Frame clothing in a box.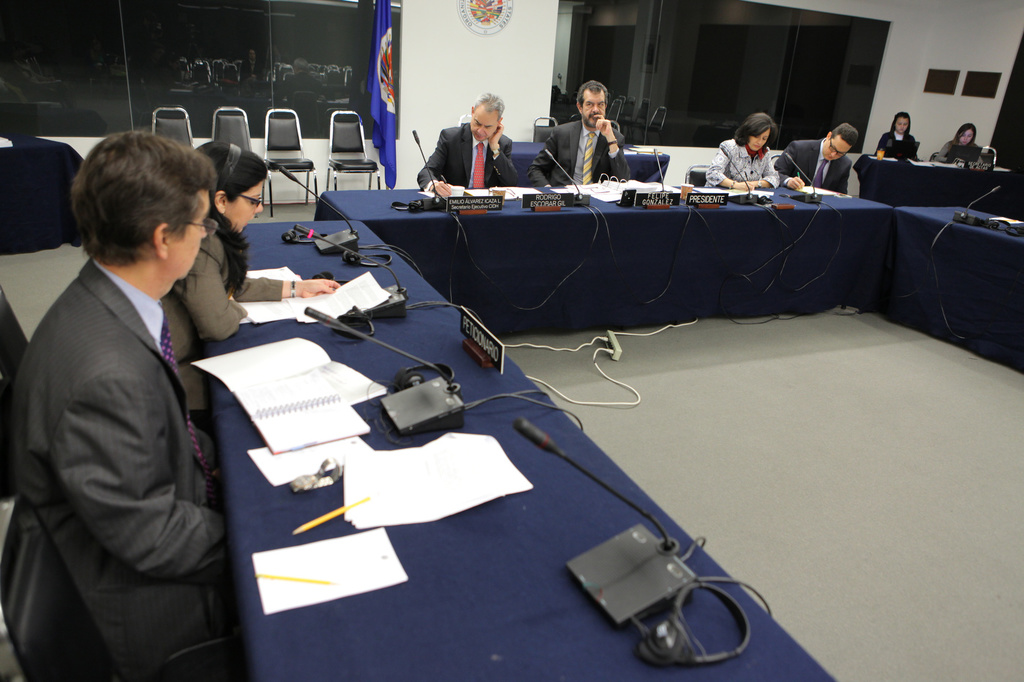
l=425, t=103, r=529, b=182.
